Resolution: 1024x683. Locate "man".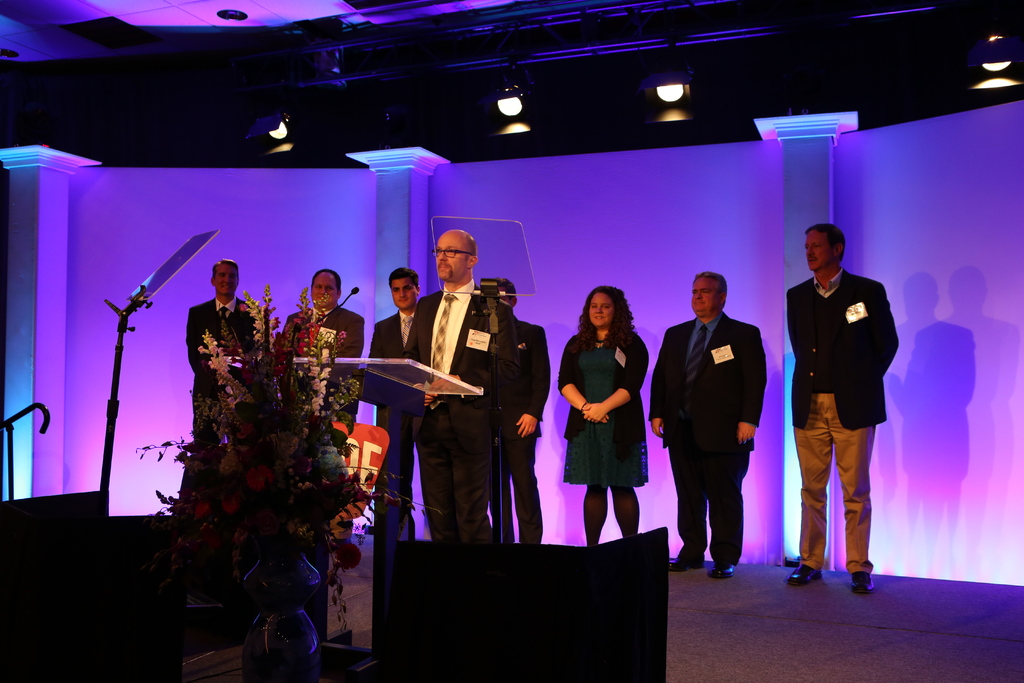
(355,267,456,546).
